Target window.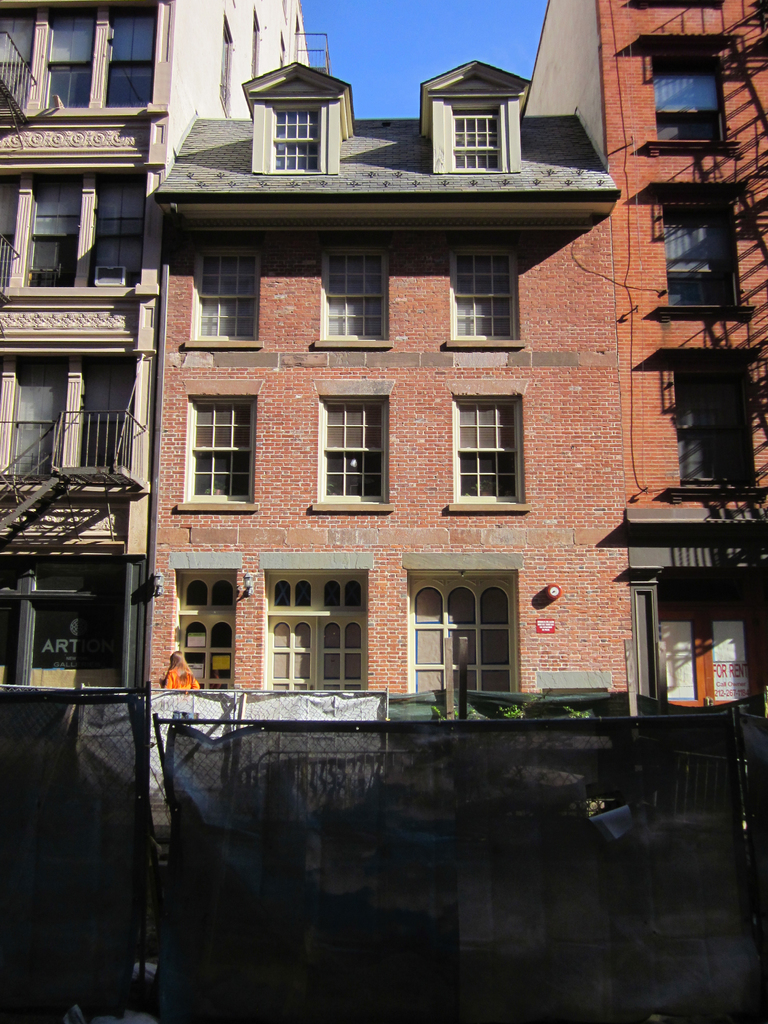
Target region: <bbox>277, 582, 361, 605</bbox>.
